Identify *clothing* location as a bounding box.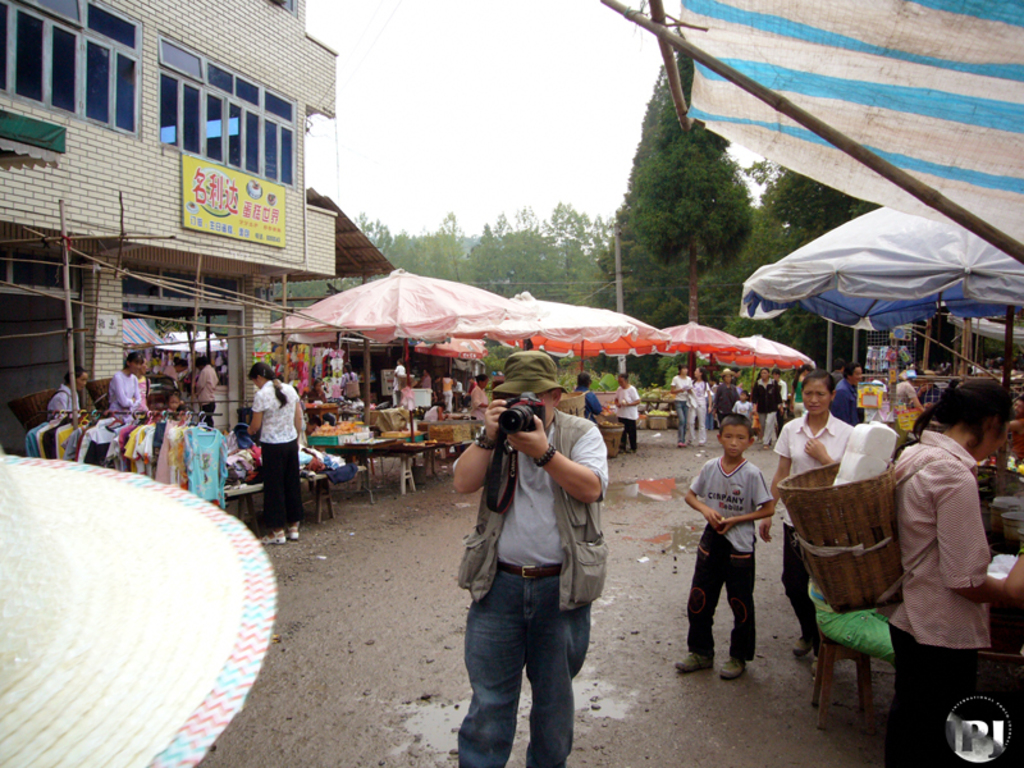
<bbox>776, 379, 786, 417</bbox>.
